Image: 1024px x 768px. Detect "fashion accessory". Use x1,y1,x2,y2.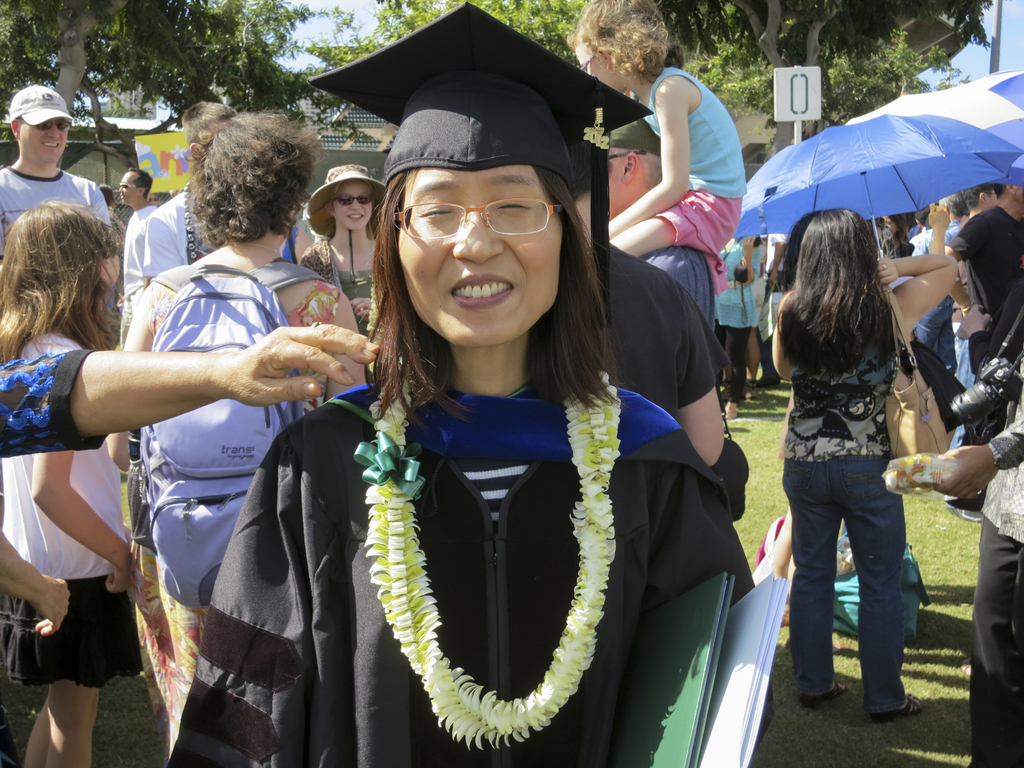
33,121,70,132.
